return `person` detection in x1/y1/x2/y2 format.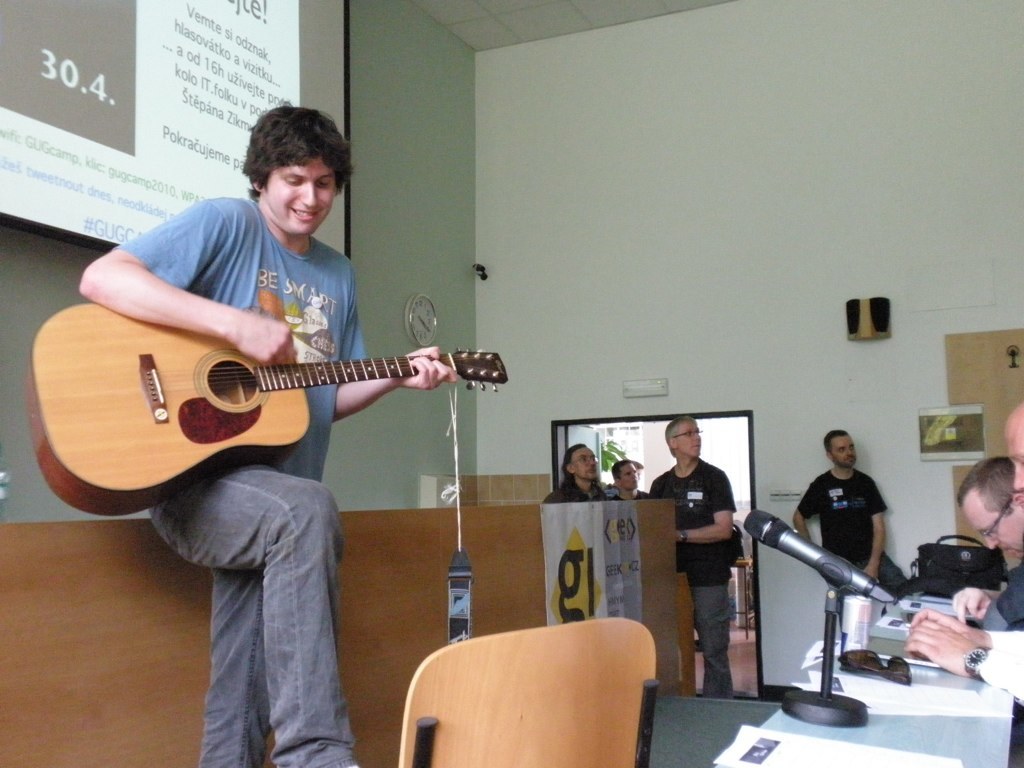
608/458/650/504.
